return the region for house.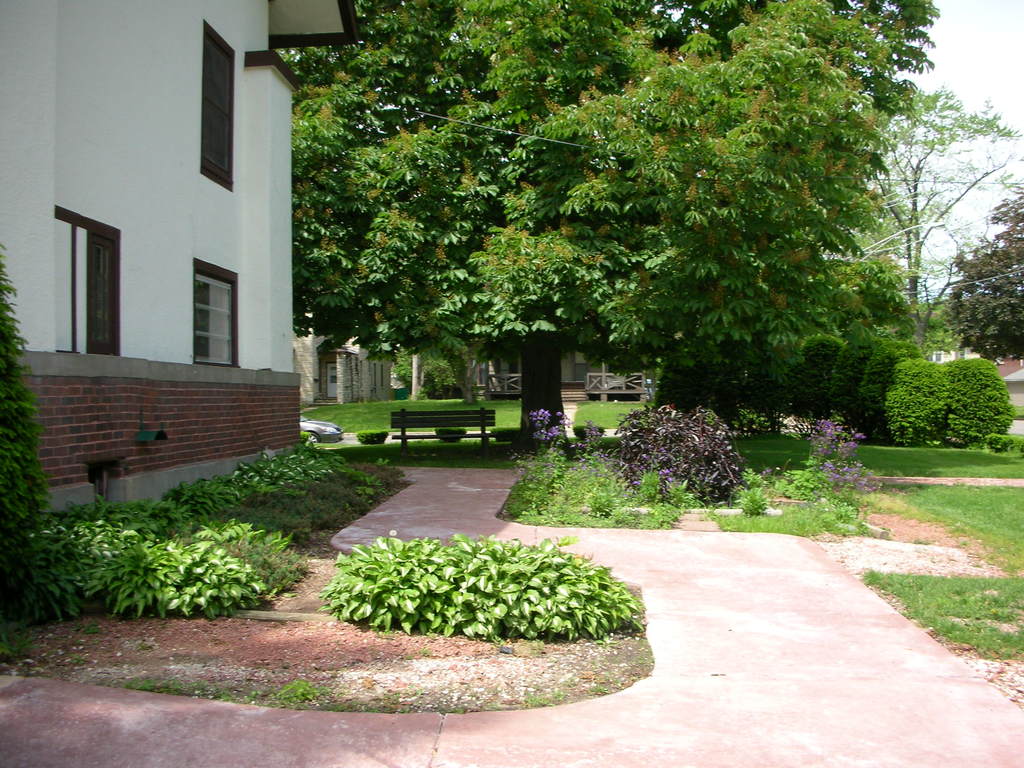
[293,326,392,406].
